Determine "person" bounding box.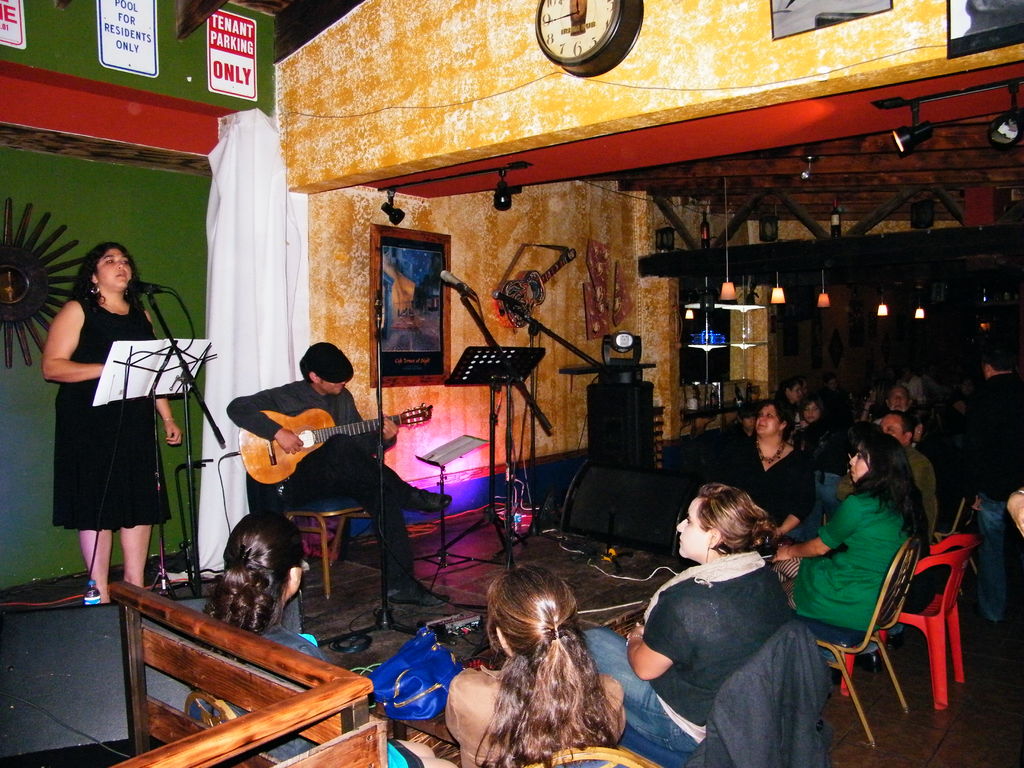
Determined: select_region(726, 401, 806, 543).
